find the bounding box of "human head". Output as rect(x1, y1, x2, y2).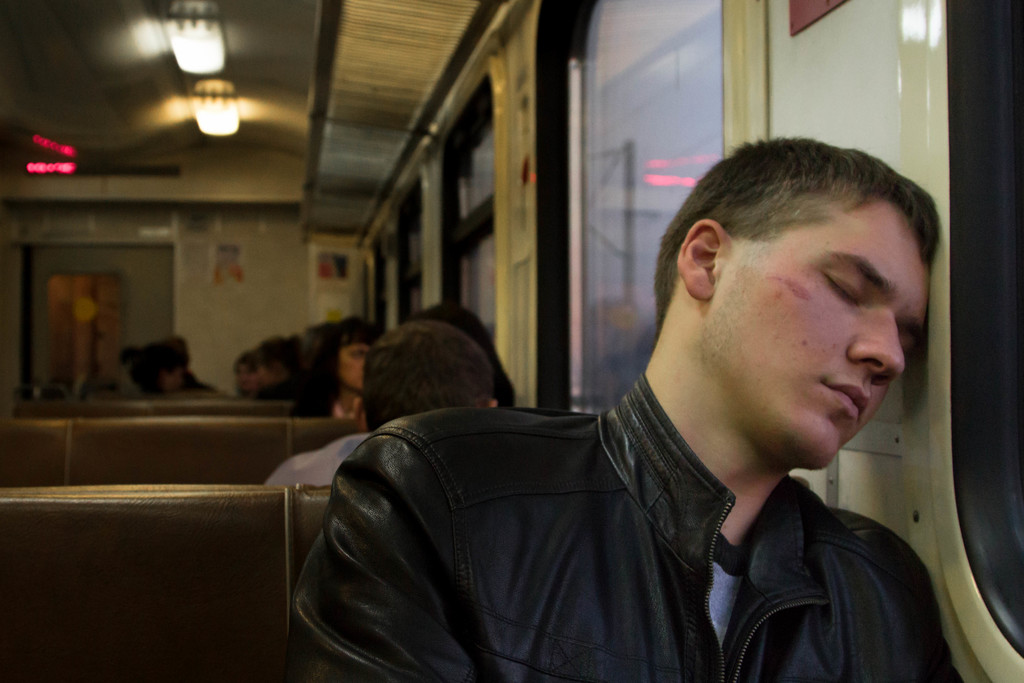
rect(78, 373, 120, 397).
